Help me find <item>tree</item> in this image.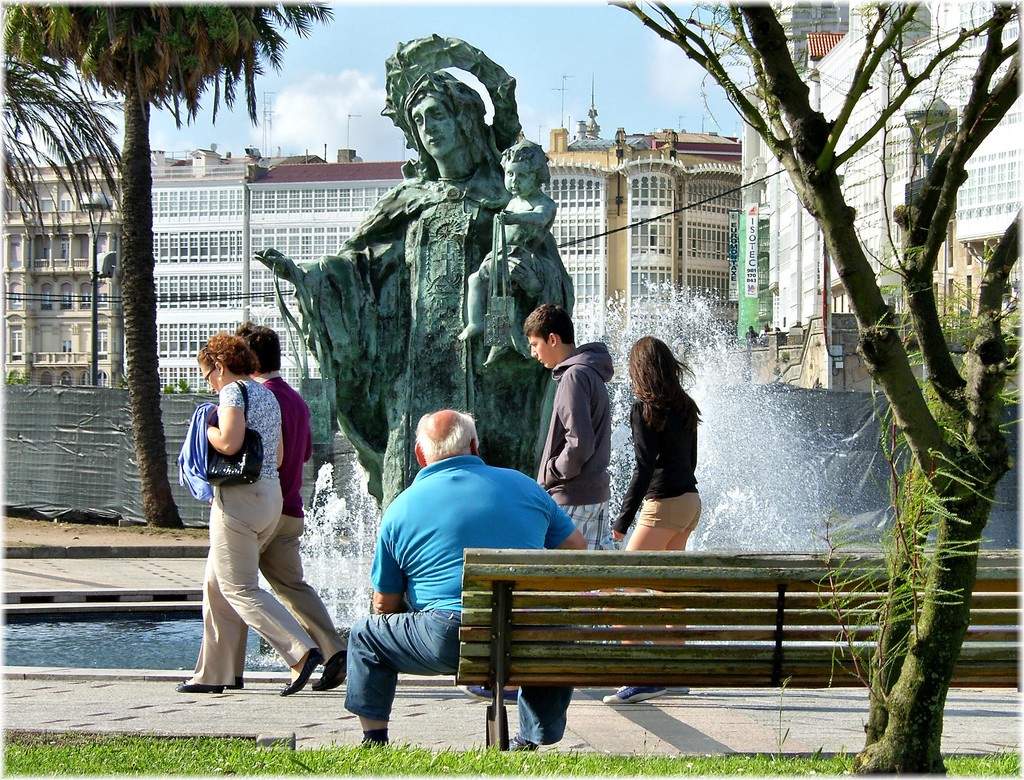
Found it: bbox=[0, 56, 122, 245].
